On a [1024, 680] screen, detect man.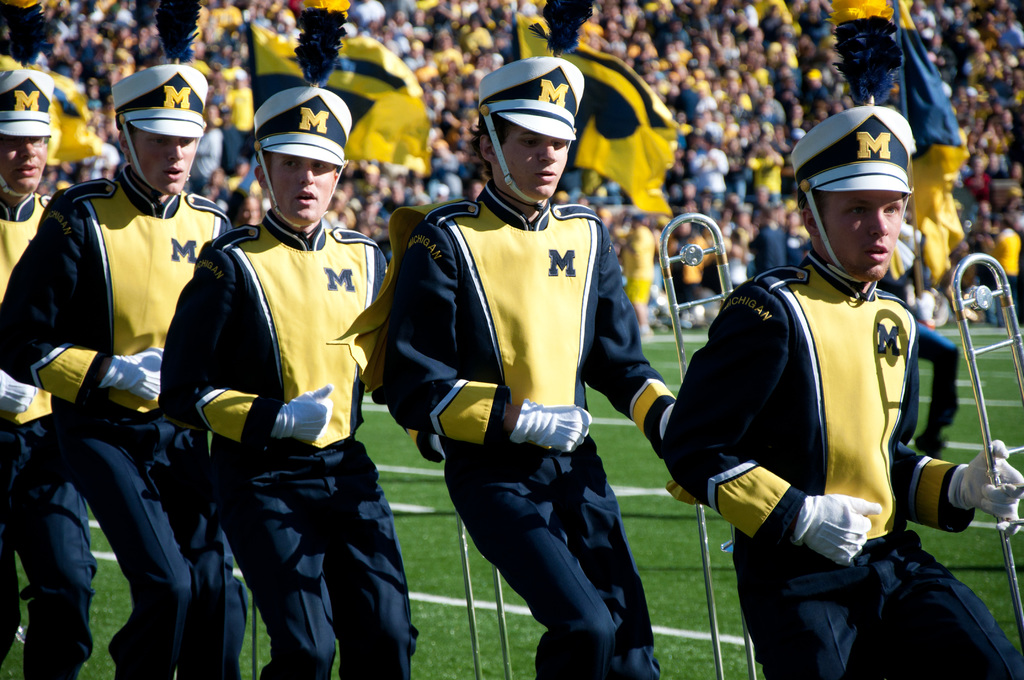
Rect(328, 57, 703, 679).
